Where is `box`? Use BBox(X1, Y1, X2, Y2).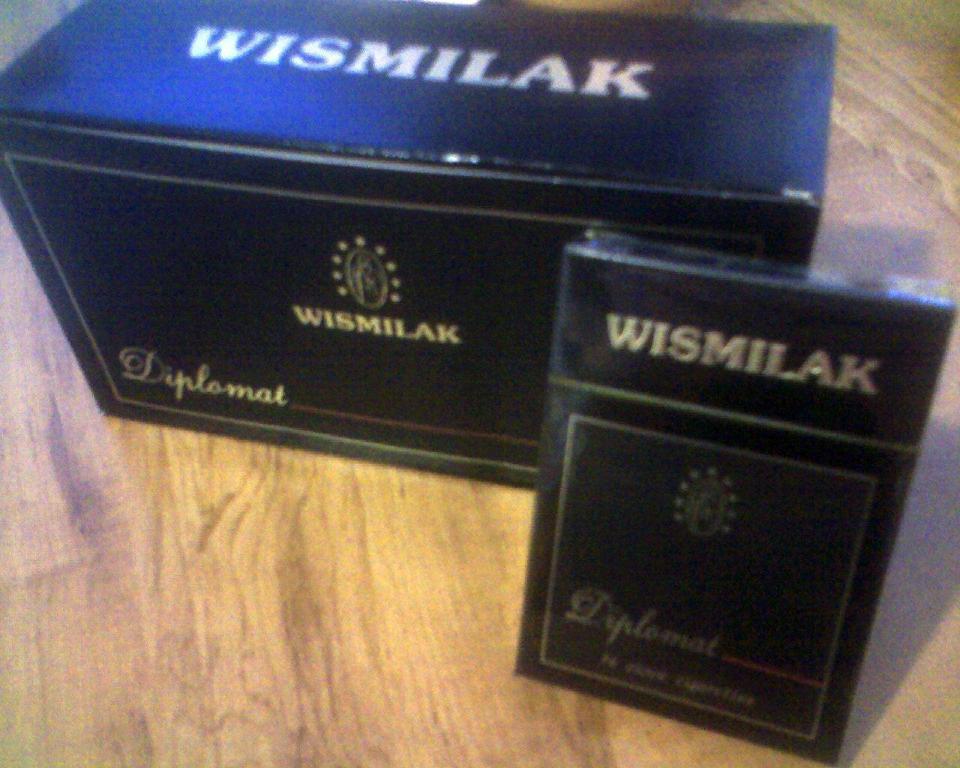
BBox(0, 0, 832, 496).
